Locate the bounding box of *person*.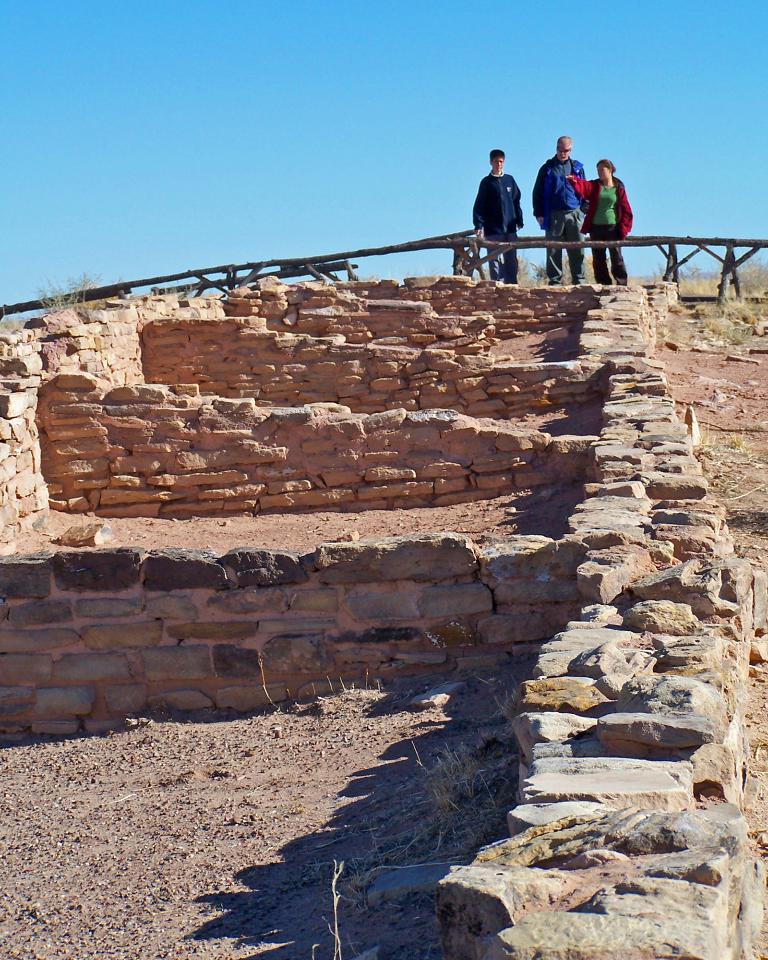
Bounding box: bbox(580, 158, 635, 285).
